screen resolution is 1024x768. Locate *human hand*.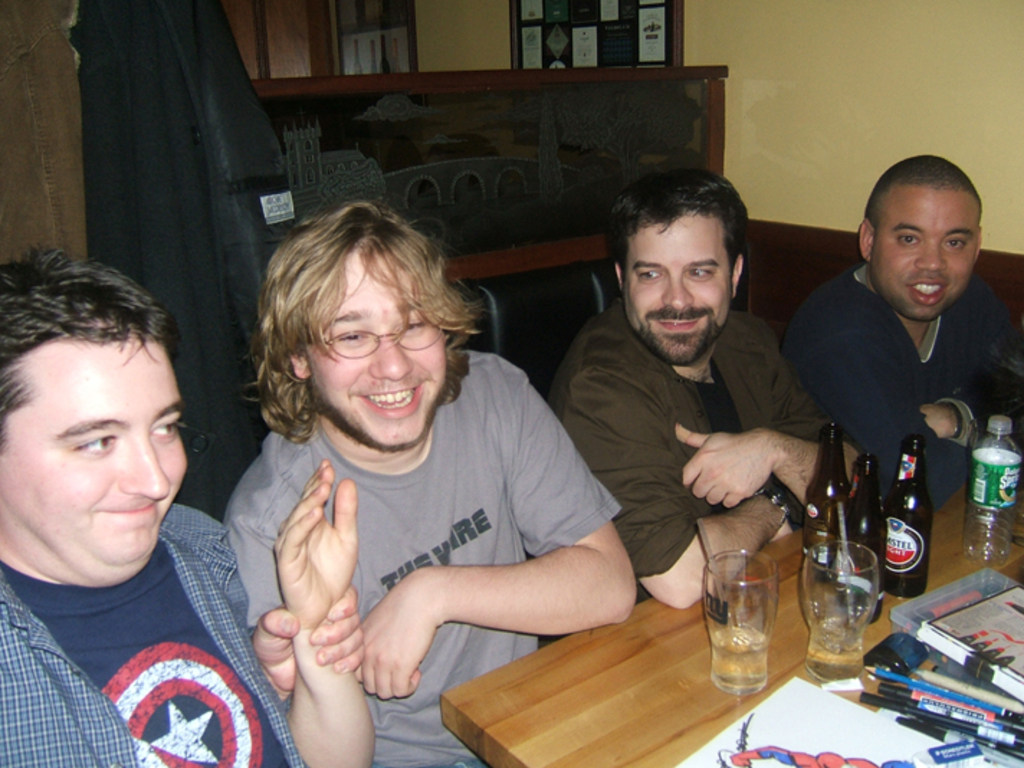
box(270, 457, 358, 631).
